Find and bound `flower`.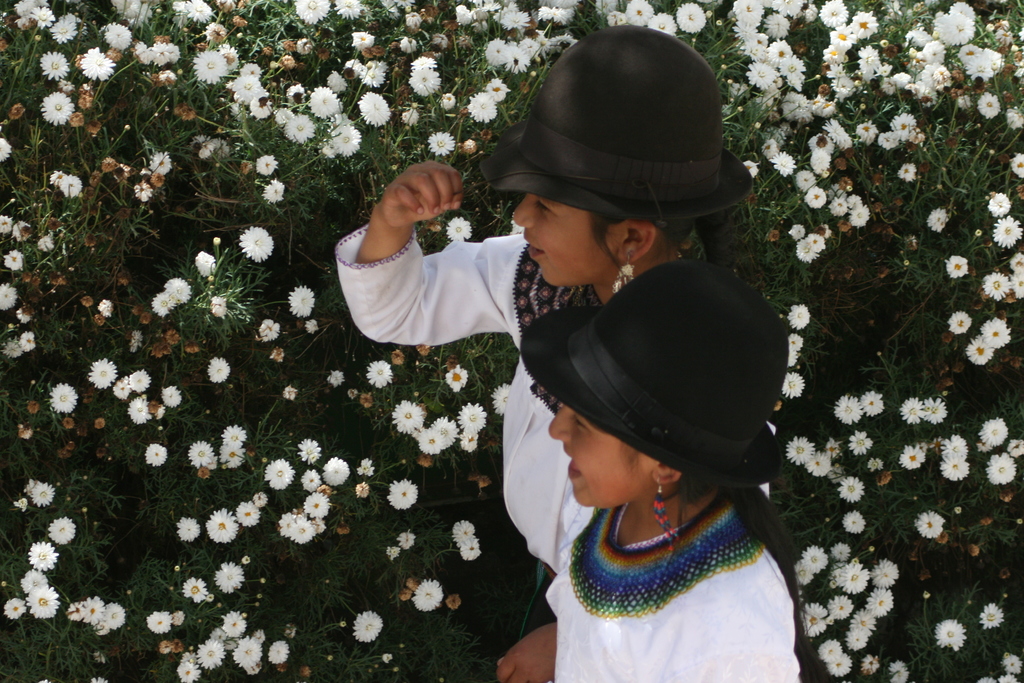
Bound: (left=993, top=213, right=1021, bottom=246).
